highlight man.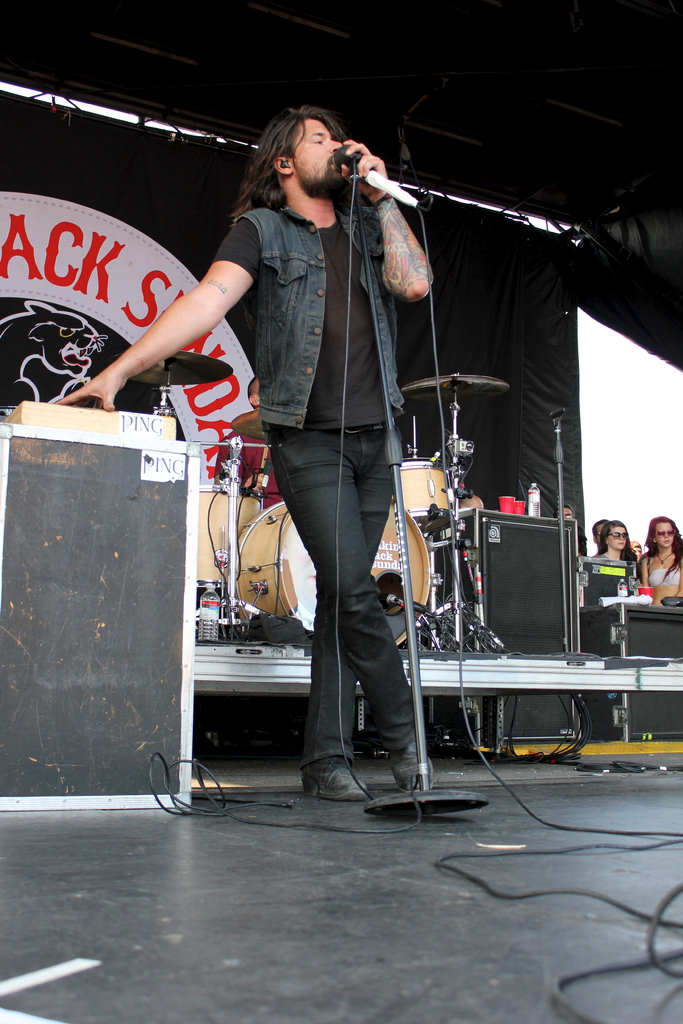
Highlighted region: pyautogui.locateOnScreen(56, 106, 438, 800).
